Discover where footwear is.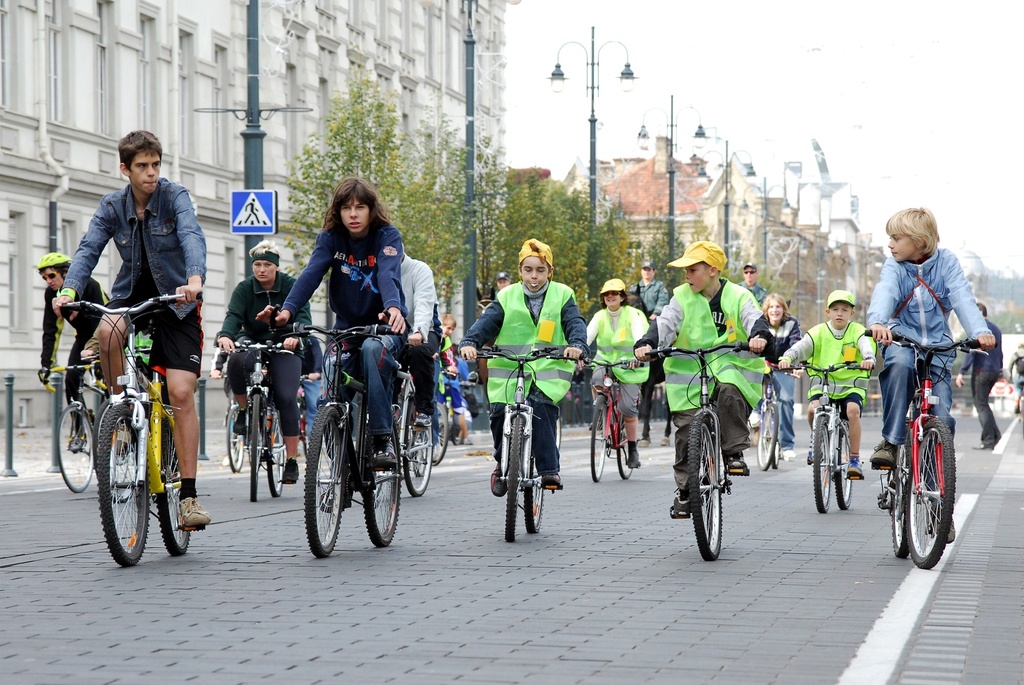
Discovered at crop(726, 450, 750, 469).
